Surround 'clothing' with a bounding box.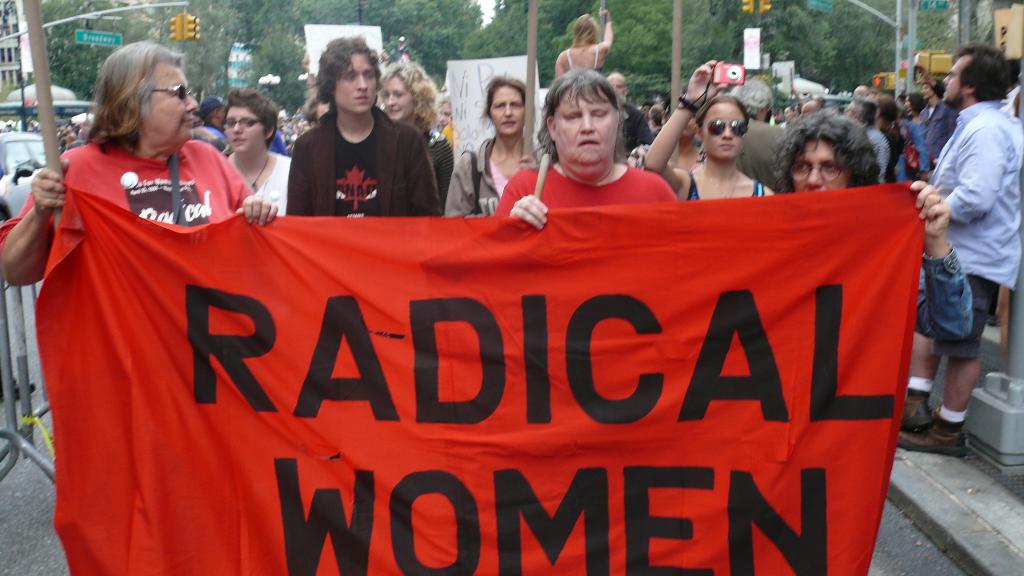
box(650, 120, 661, 132).
